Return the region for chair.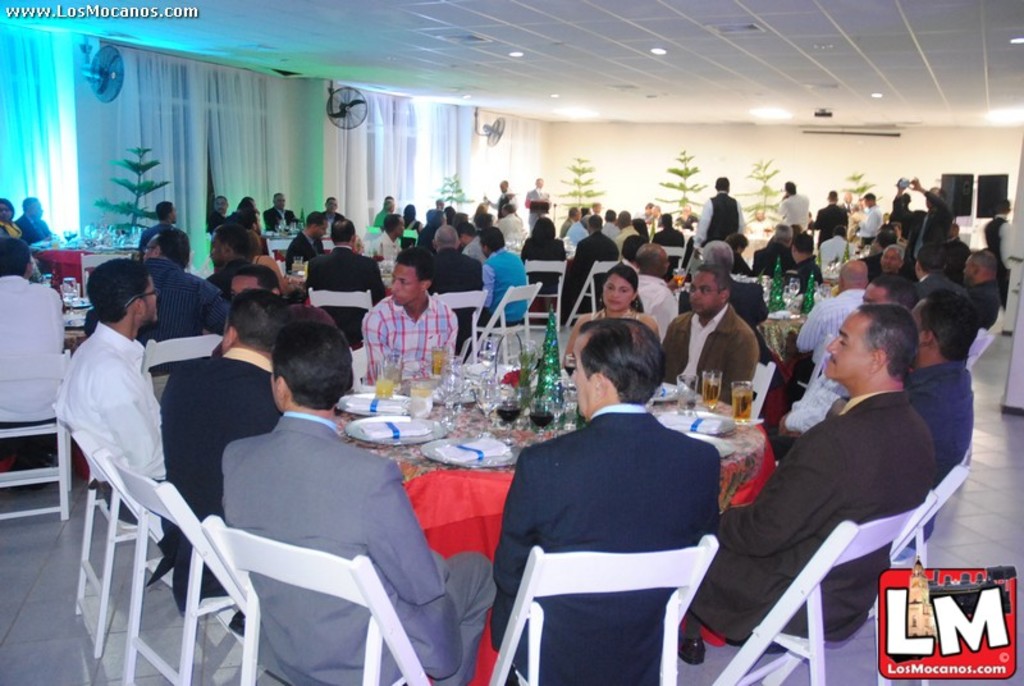
(x1=142, y1=331, x2=236, y2=404).
